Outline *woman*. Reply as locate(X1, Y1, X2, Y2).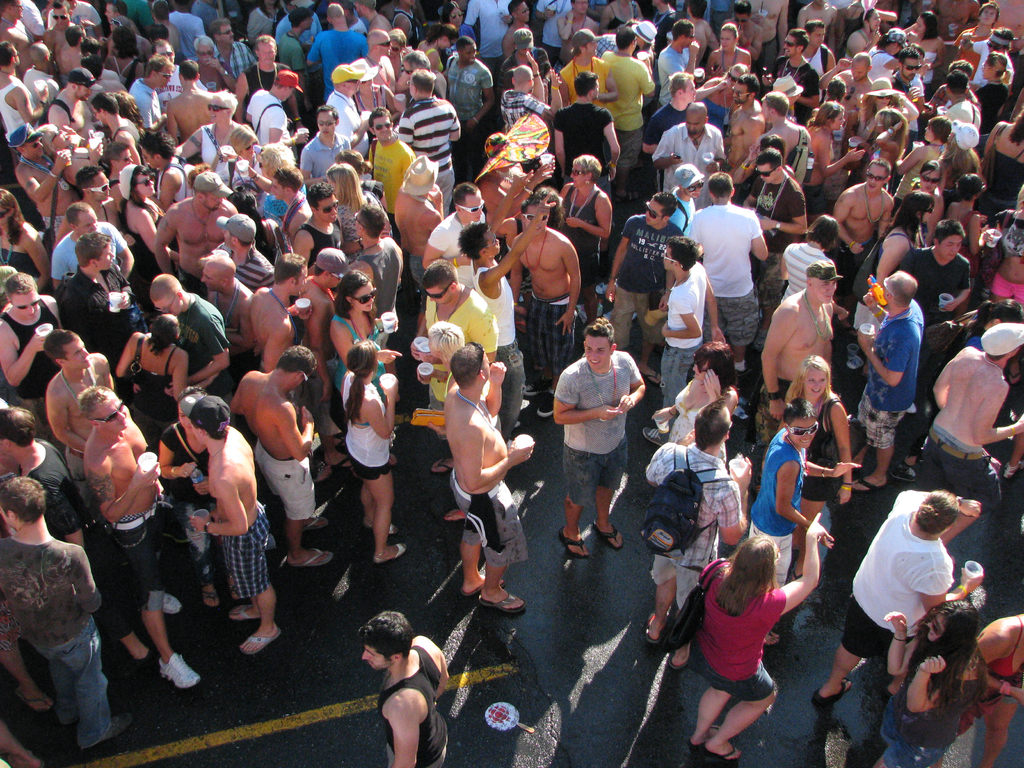
locate(655, 341, 740, 451).
